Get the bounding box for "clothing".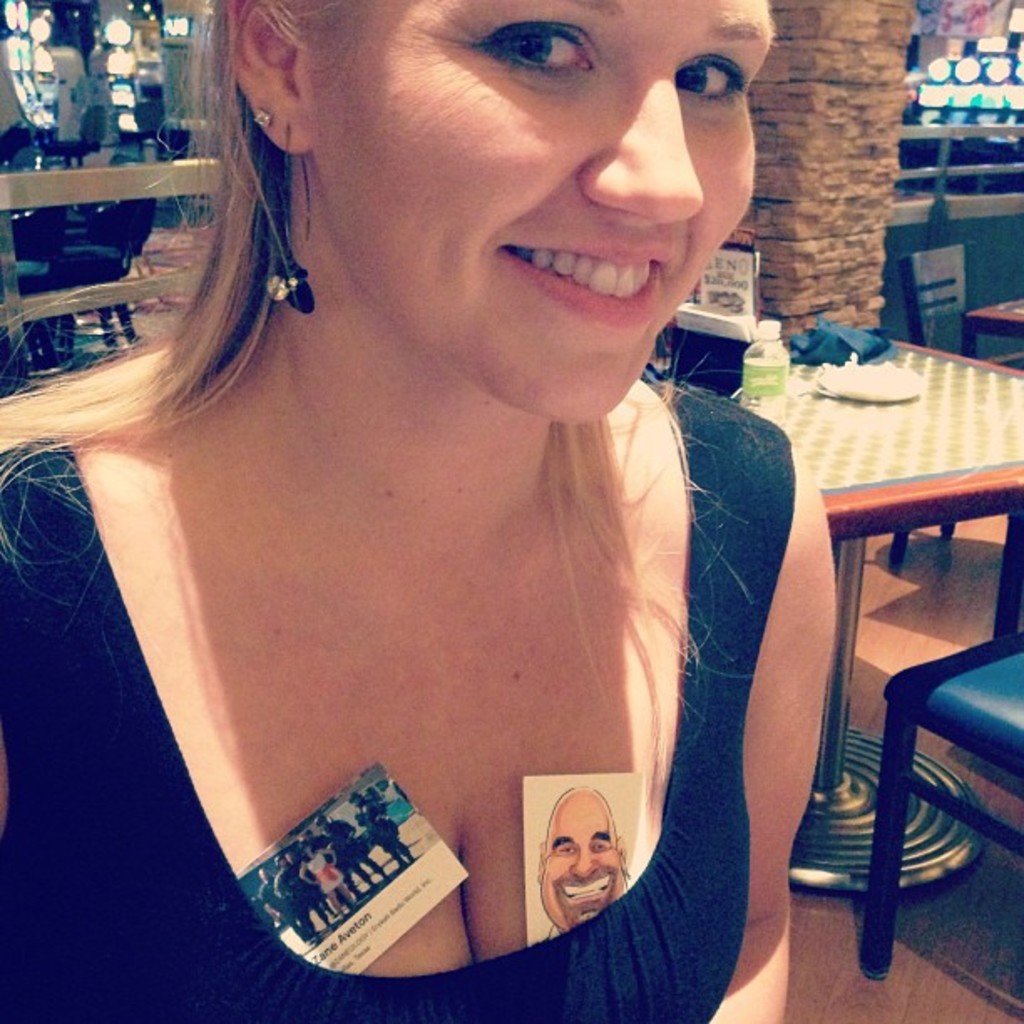
left=105, top=356, right=780, bottom=982.
